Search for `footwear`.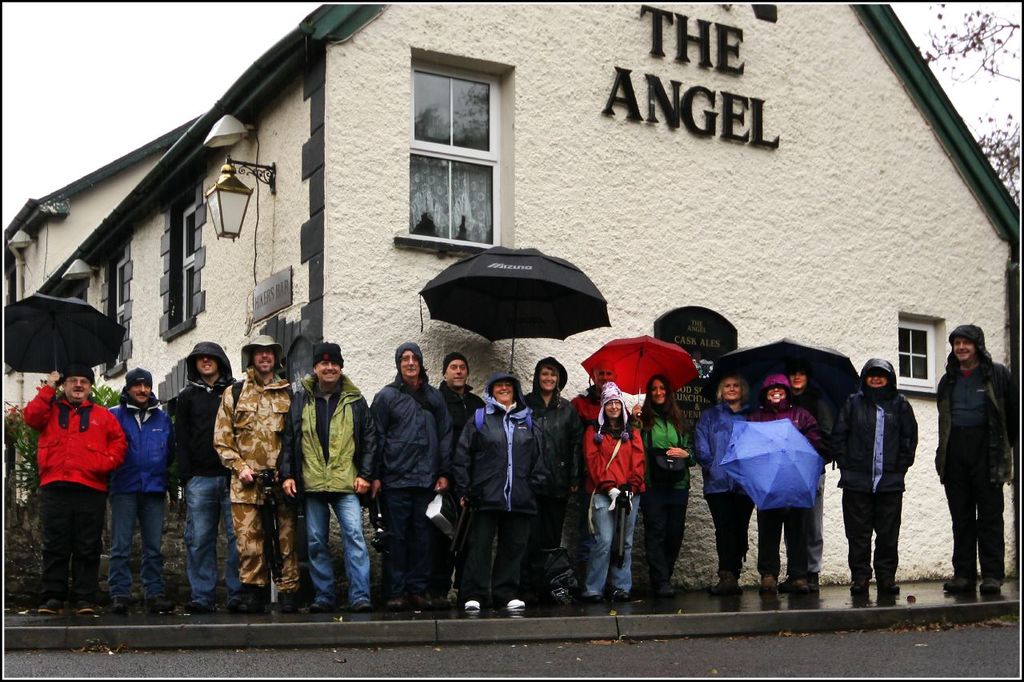
Found at pyautogui.locateOnScreen(231, 596, 238, 612).
